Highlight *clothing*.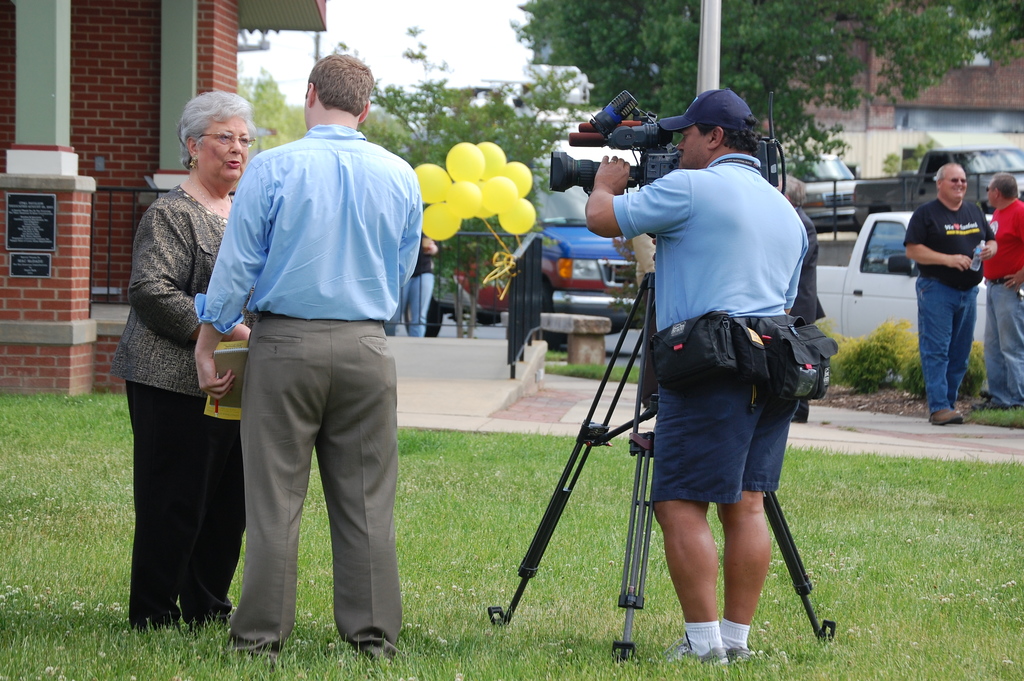
Highlighted region: bbox=[387, 254, 433, 336].
